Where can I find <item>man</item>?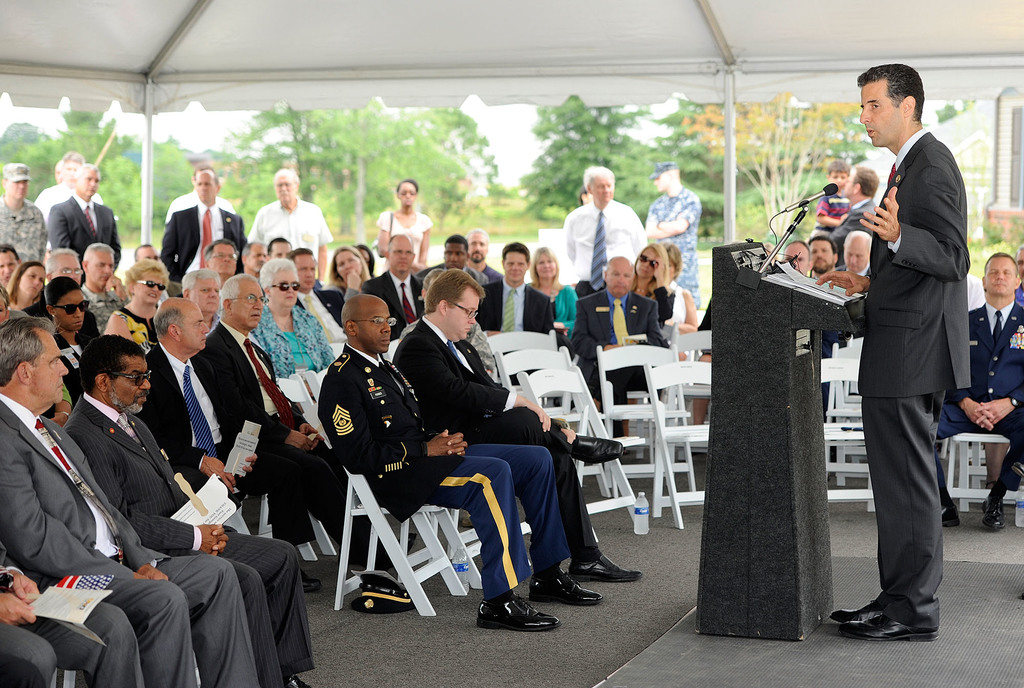
You can find it at l=0, t=166, r=47, b=266.
